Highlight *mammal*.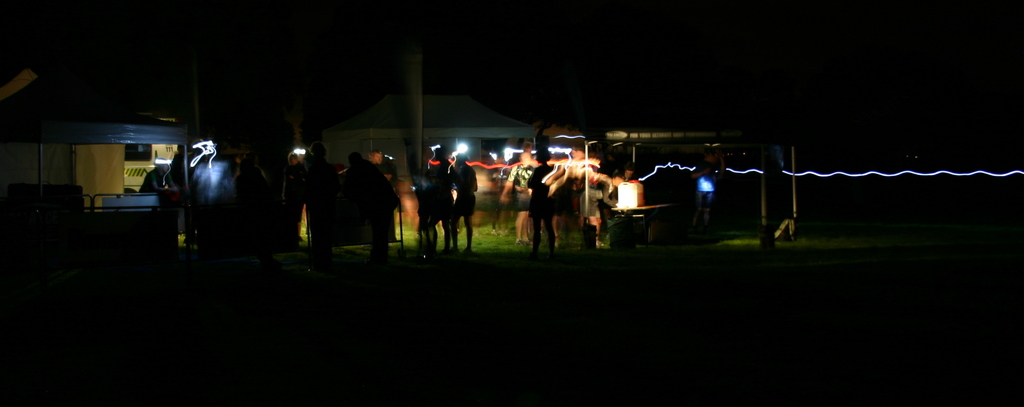
Highlighted region: [280,150,305,250].
